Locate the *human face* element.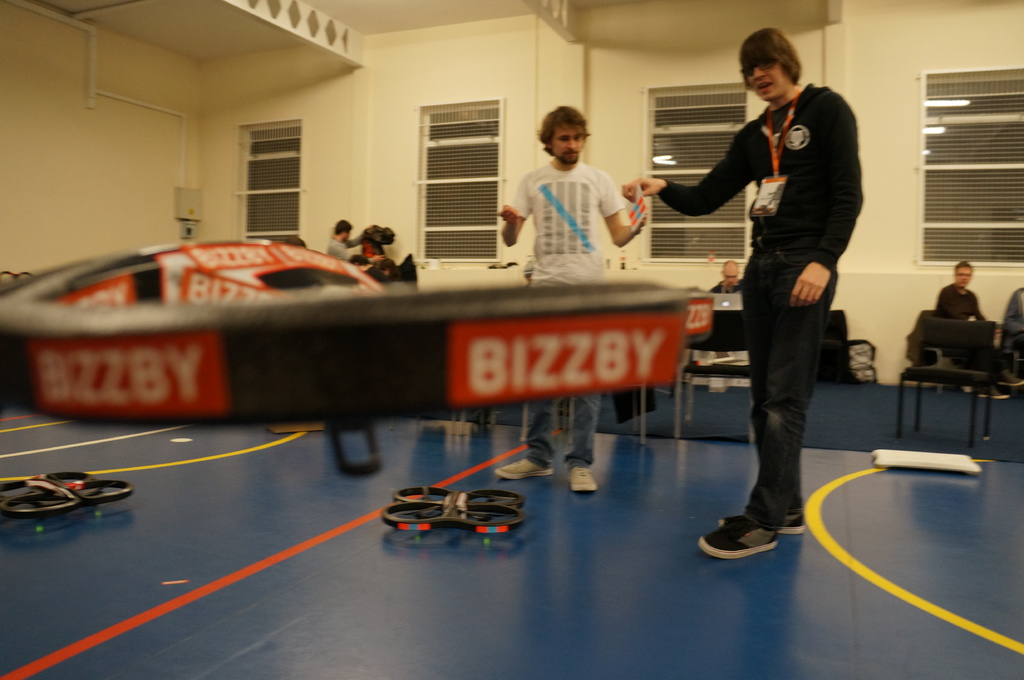
Element bbox: locate(957, 264, 972, 287).
